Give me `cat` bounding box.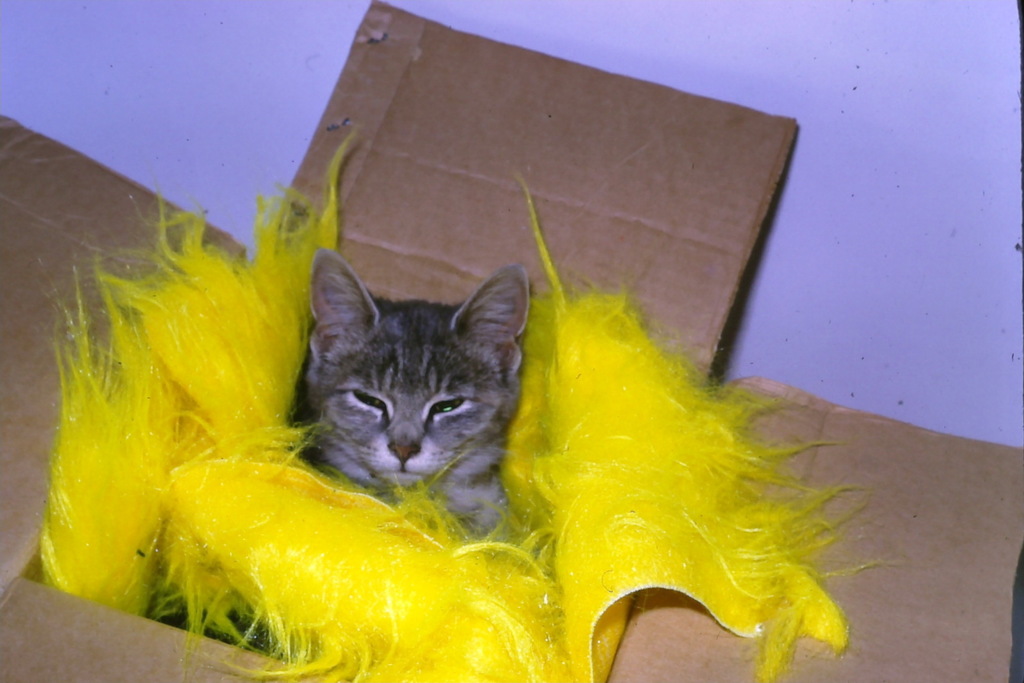
x1=148, y1=269, x2=519, y2=666.
